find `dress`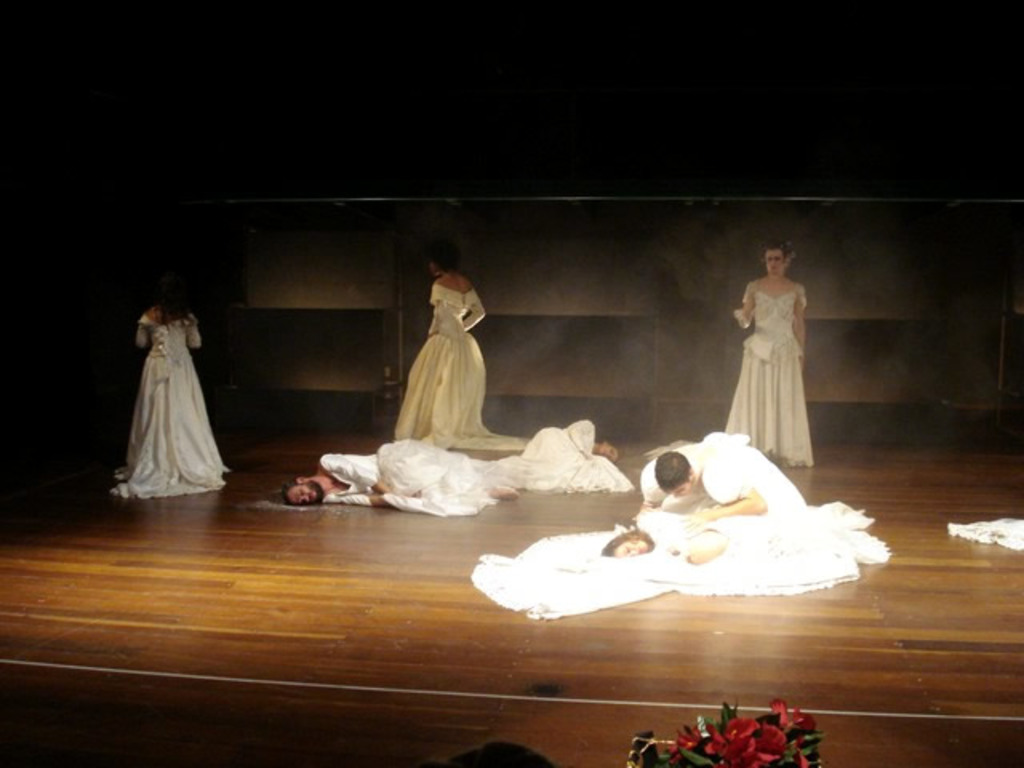
bbox(493, 422, 637, 494)
